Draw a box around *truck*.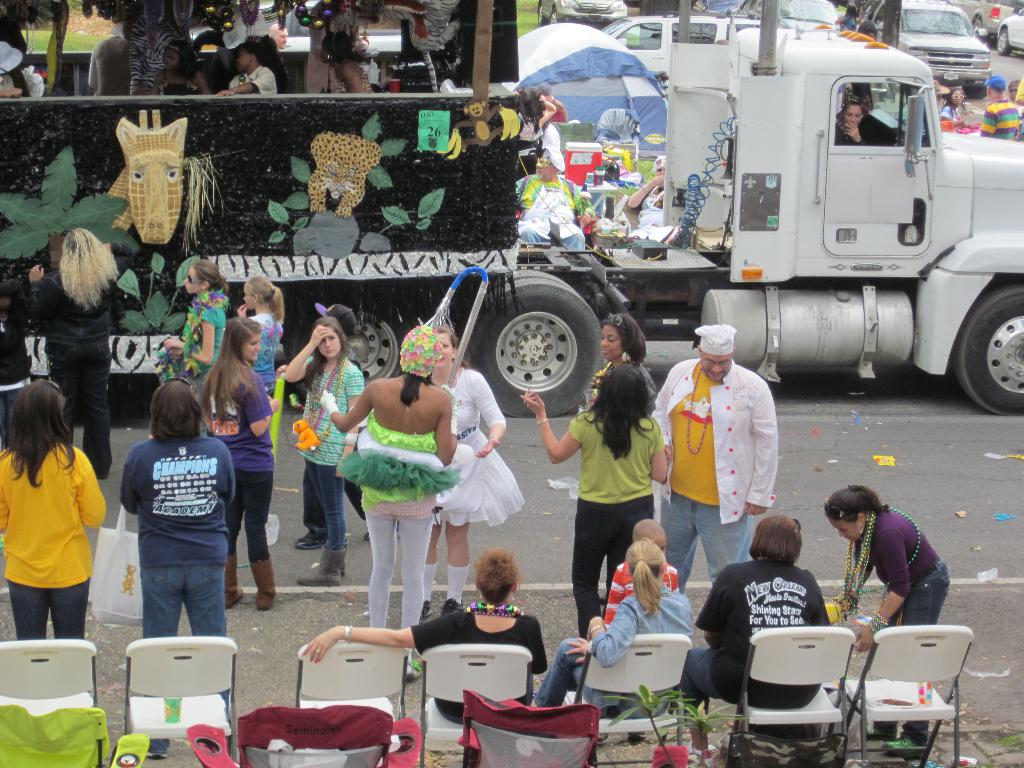
box=[0, 0, 1023, 420].
